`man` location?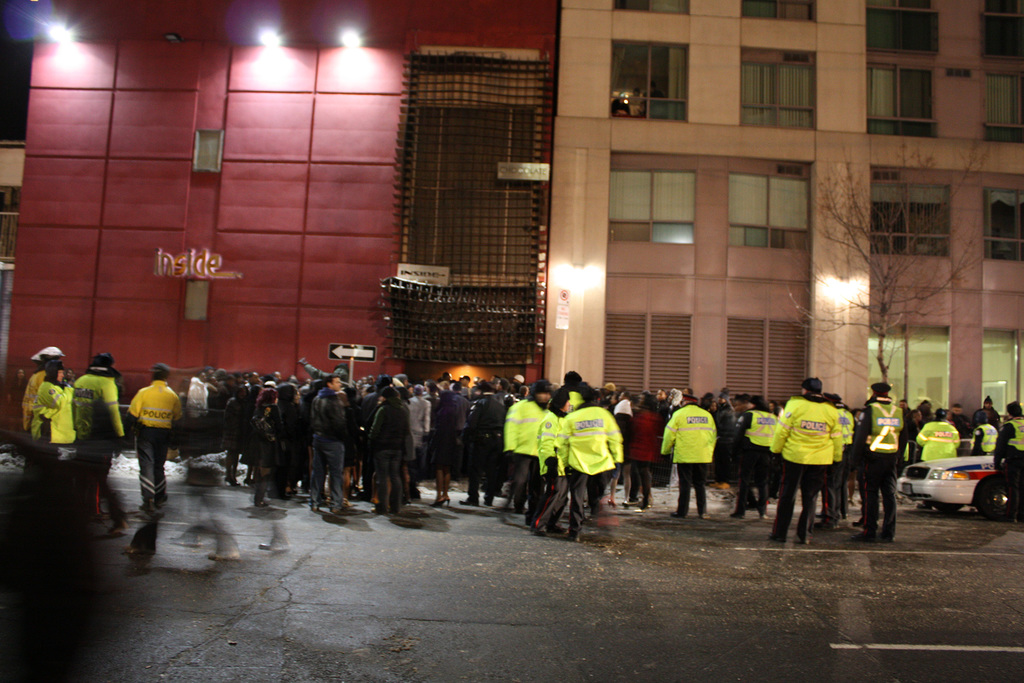
311:375:353:514
